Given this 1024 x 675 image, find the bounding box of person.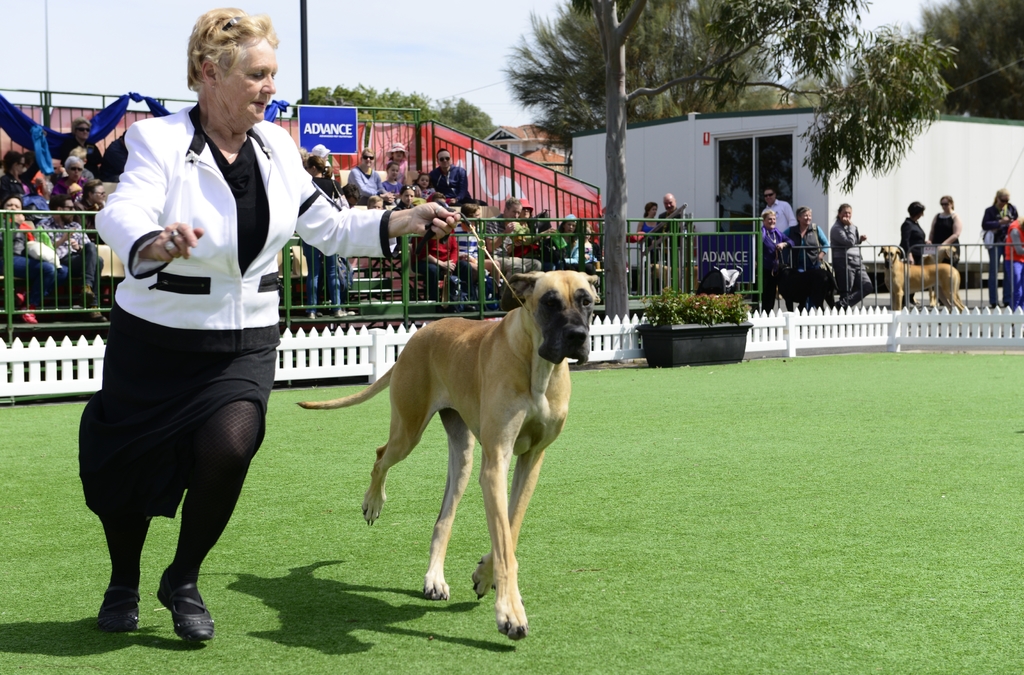
l=758, t=193, r=798, b=232.
